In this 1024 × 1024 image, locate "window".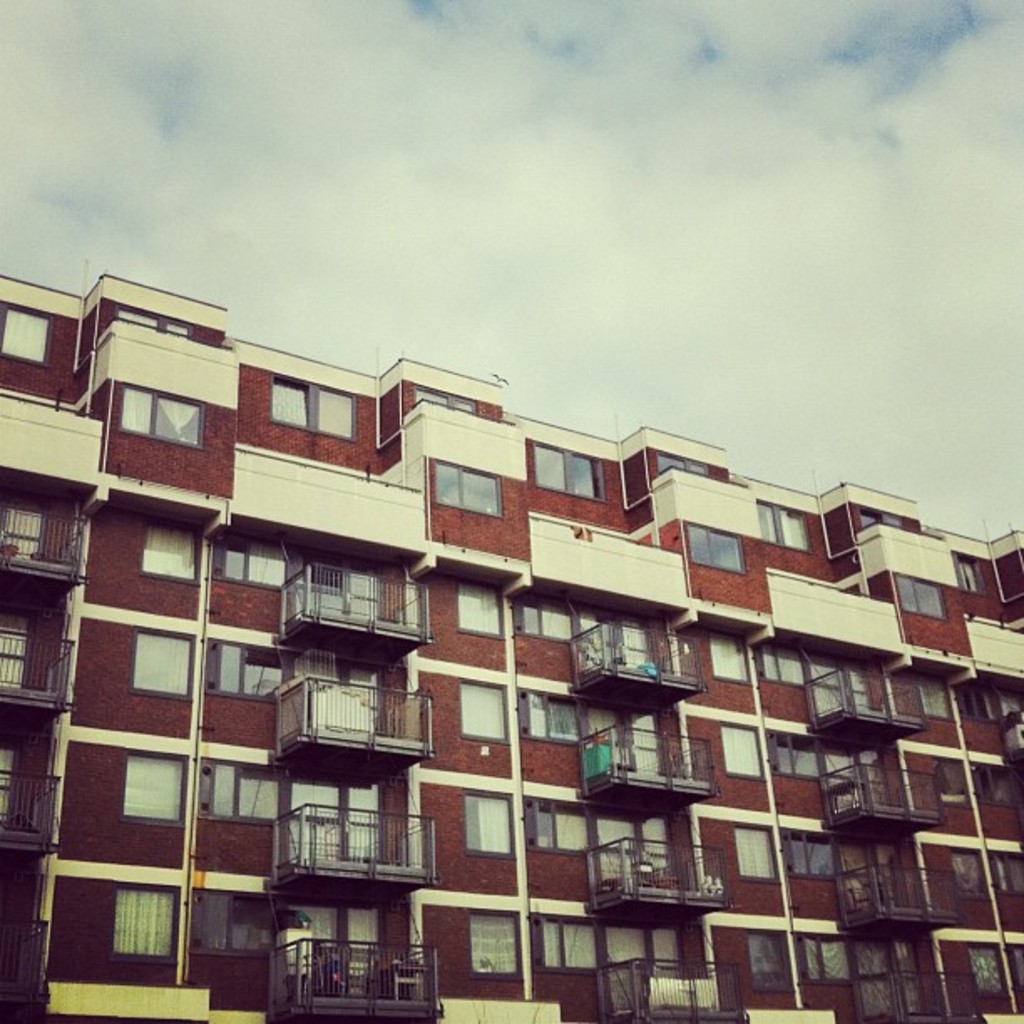
Bounding box: pyautogui.locateOnScreen(723, 718, 758, 778).
